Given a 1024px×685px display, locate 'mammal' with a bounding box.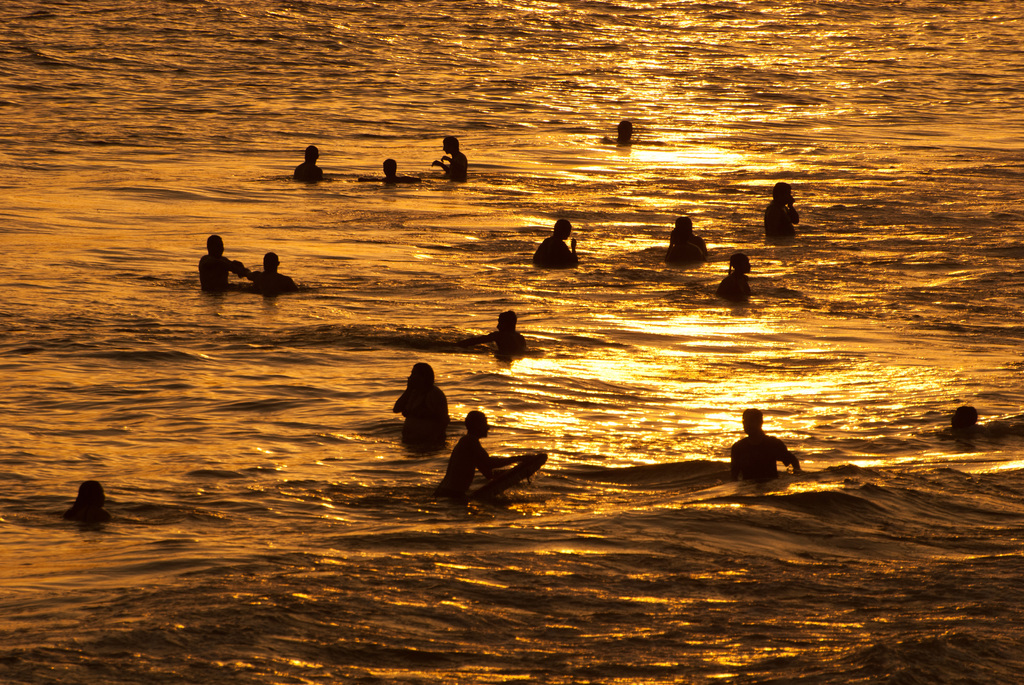
Located: bbox(762, 180, 797, 237).
